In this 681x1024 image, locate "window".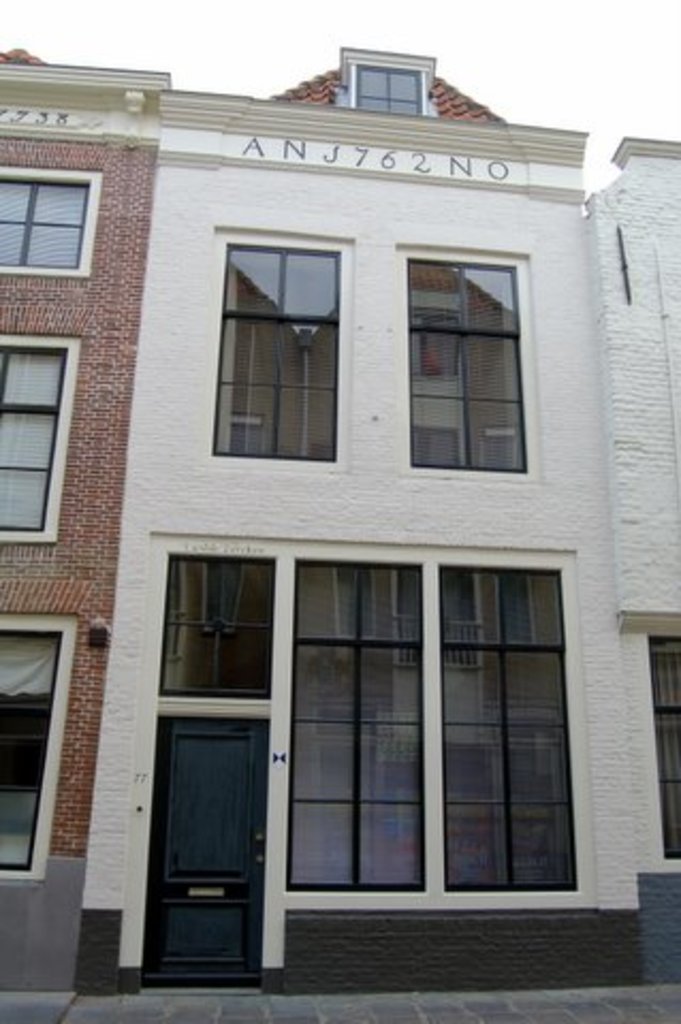
Bounding box: (156, 548, 271, 695).
